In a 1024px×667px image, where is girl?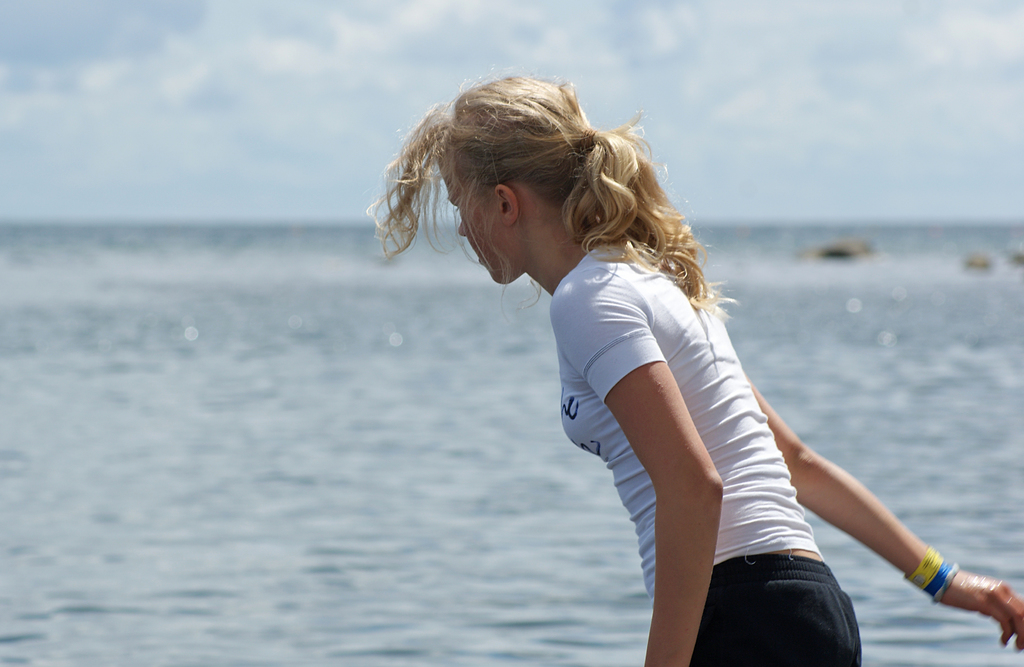
bbox=(364, 67, 1023, 666).
